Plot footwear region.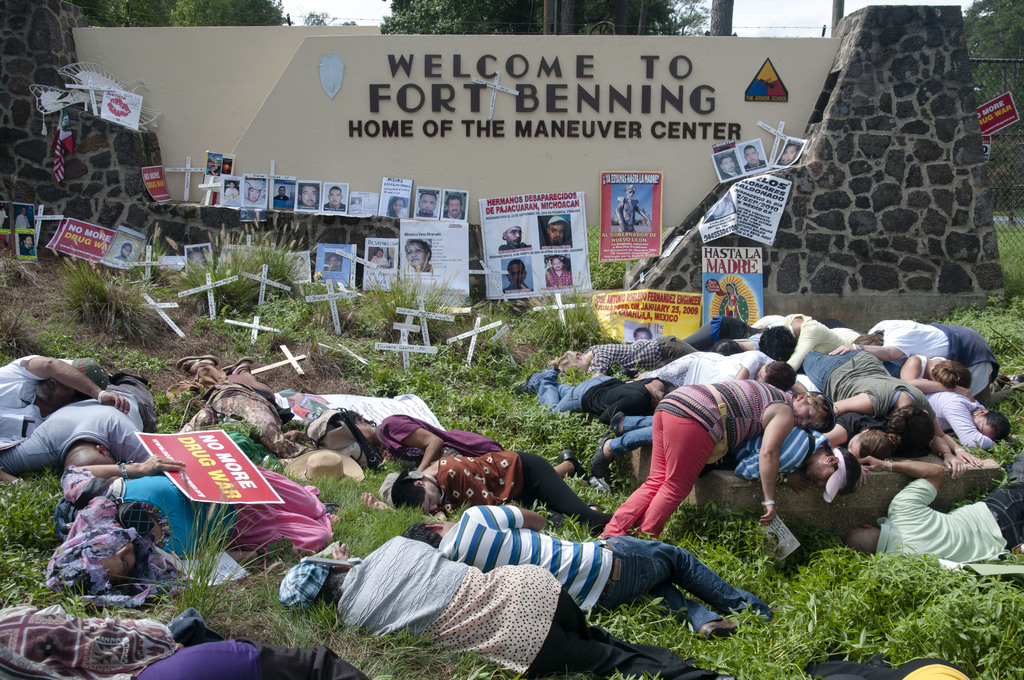
Plotted at [x1=700, y1=615, x2=740, y2=638].
